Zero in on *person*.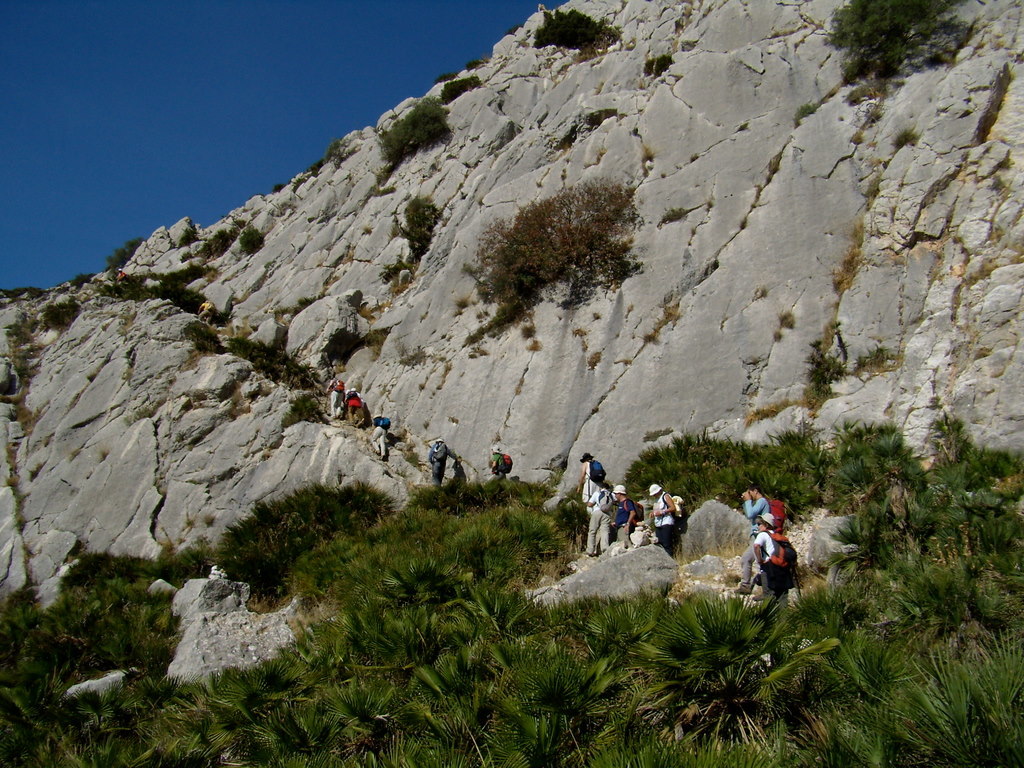
Zeroed in: (left=647, top=481, right=676, bottom=555).
